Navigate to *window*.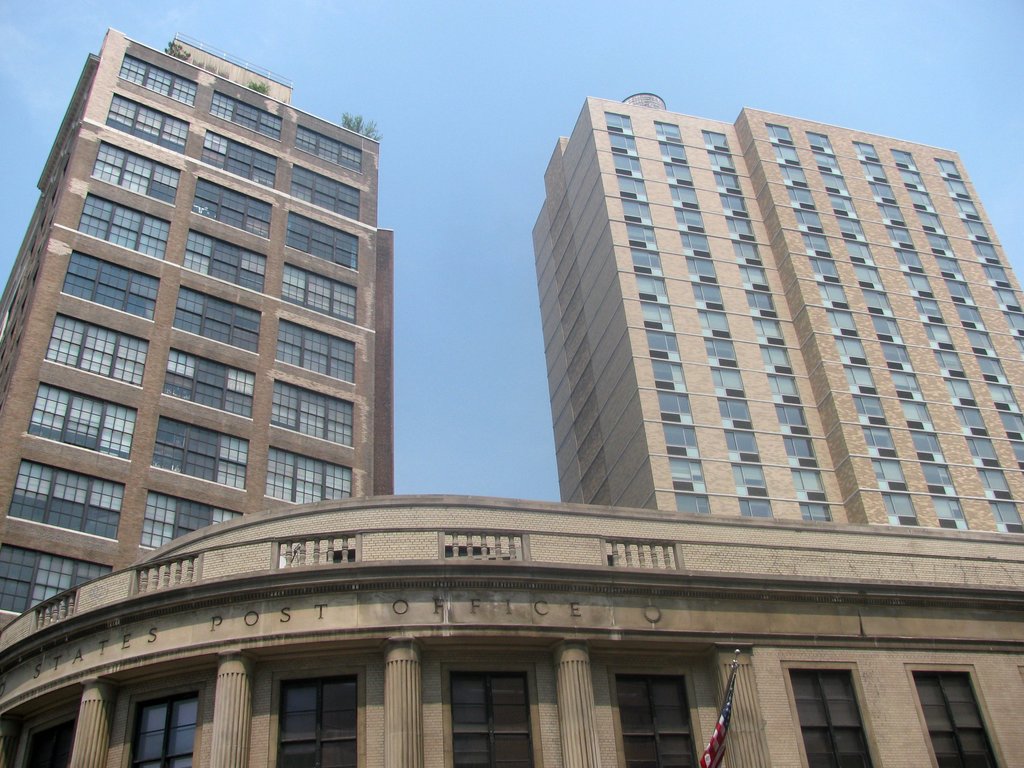
Navigation target: <box>956,404,984,427</box>.
